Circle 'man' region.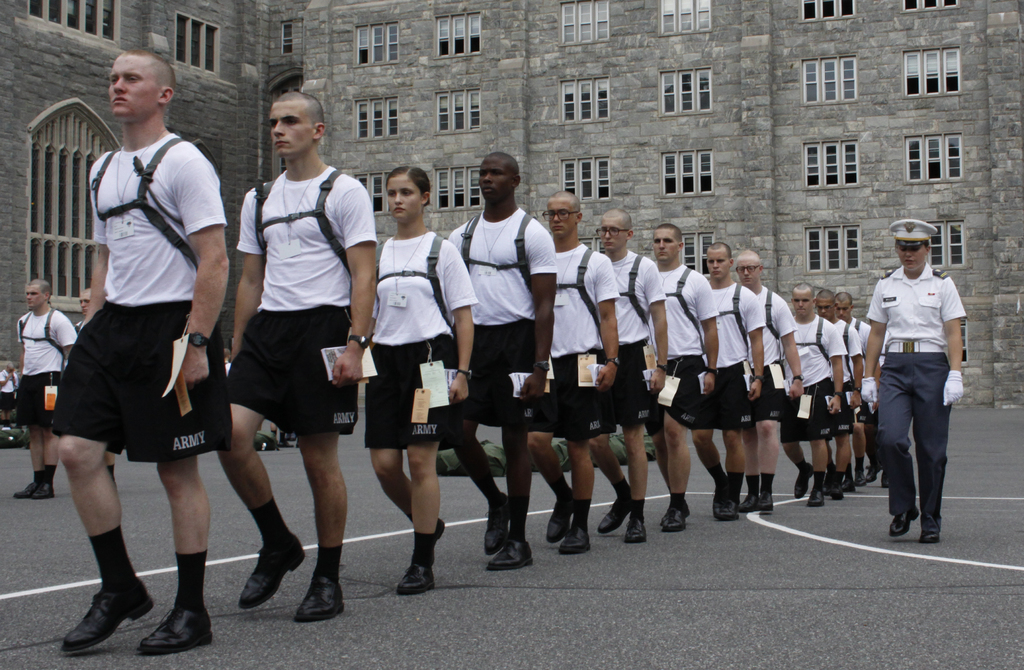
Region: (left=48, top=52, right=232, bottom=660).
